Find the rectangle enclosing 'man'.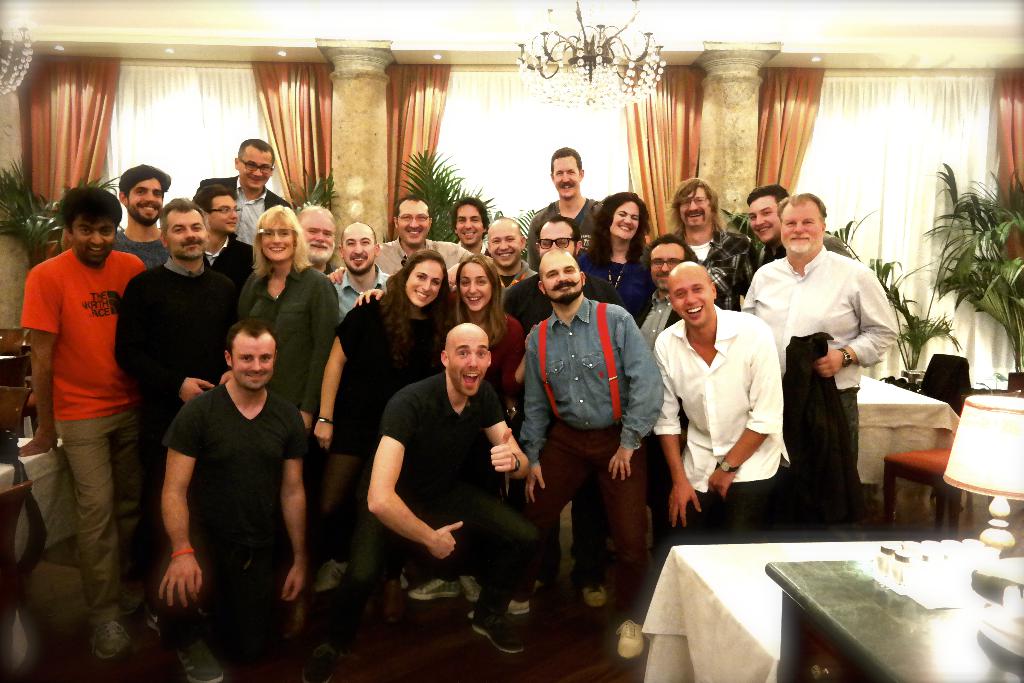
left=658, top=238, right=797, bottom=552.
